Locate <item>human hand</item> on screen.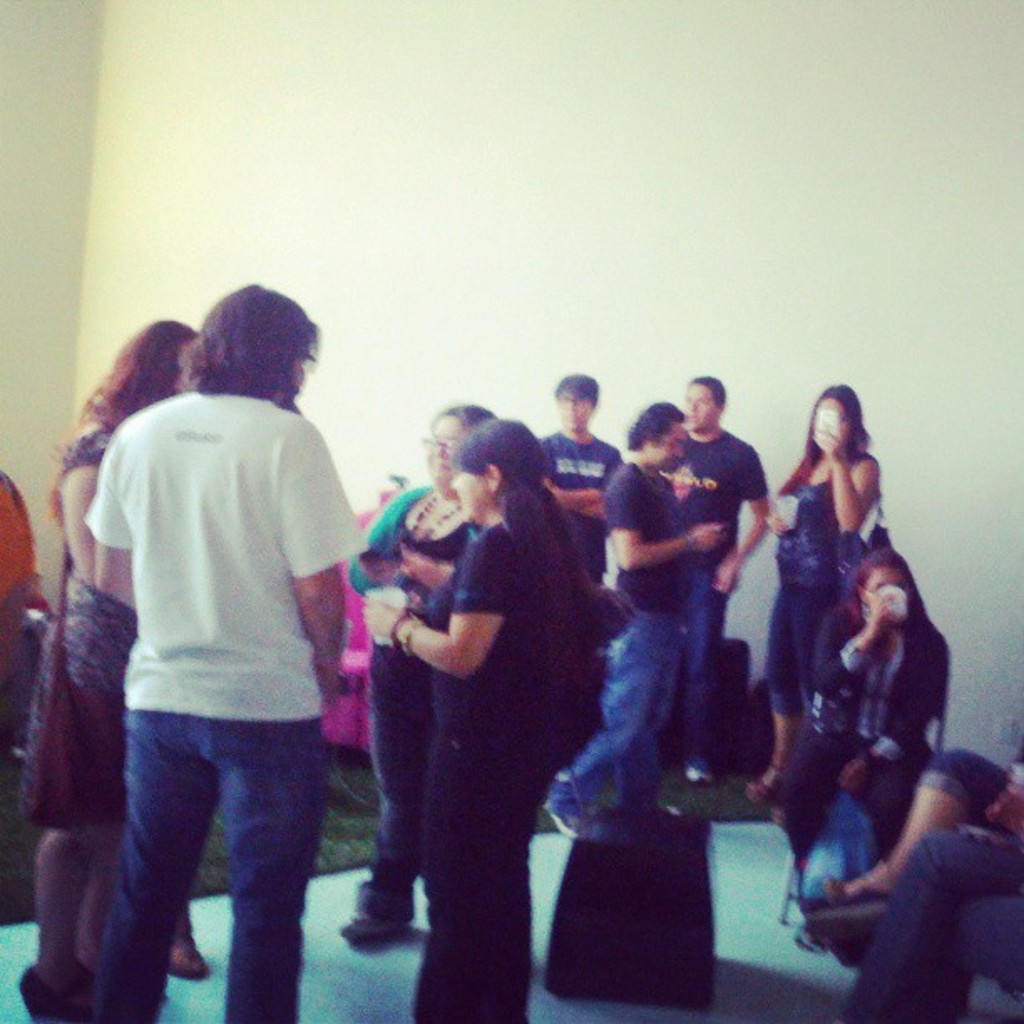
On screen at 38, 407, 346, 975.
